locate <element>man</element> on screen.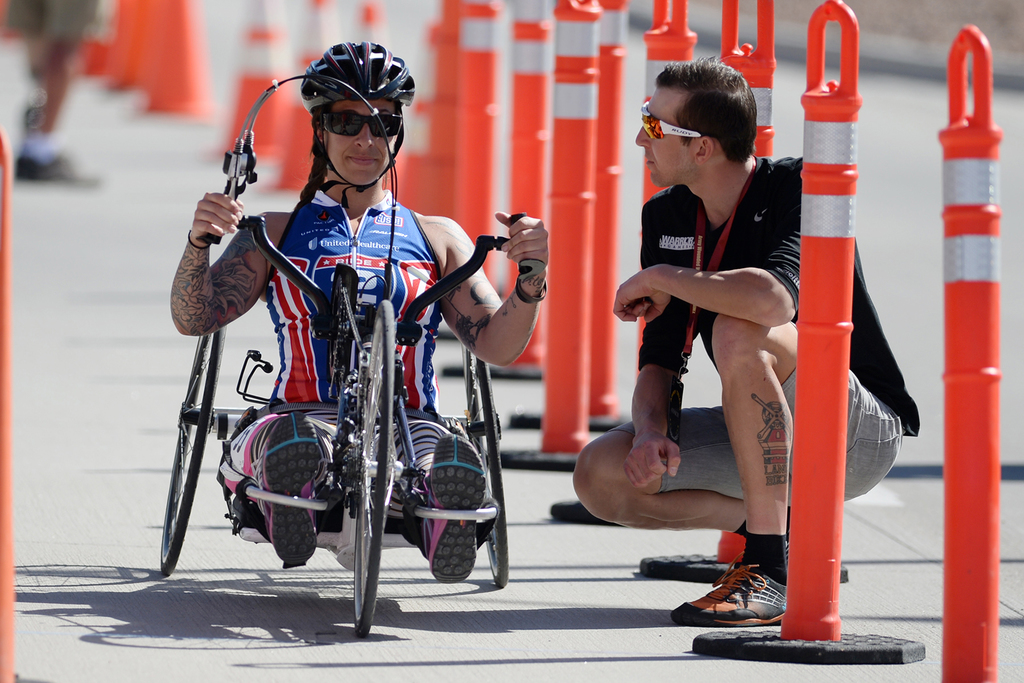
On screen at crop(589, 70, 873, 607).
